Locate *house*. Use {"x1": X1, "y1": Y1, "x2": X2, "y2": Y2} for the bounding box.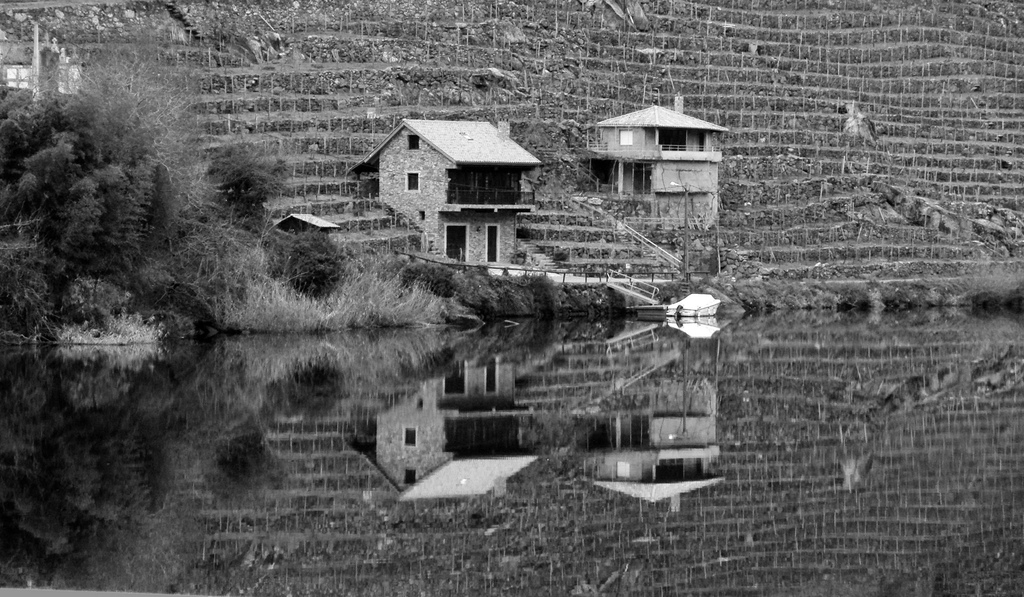
{"x1": 358, "y1": 112, "x2": 544, "y2": 276}.
